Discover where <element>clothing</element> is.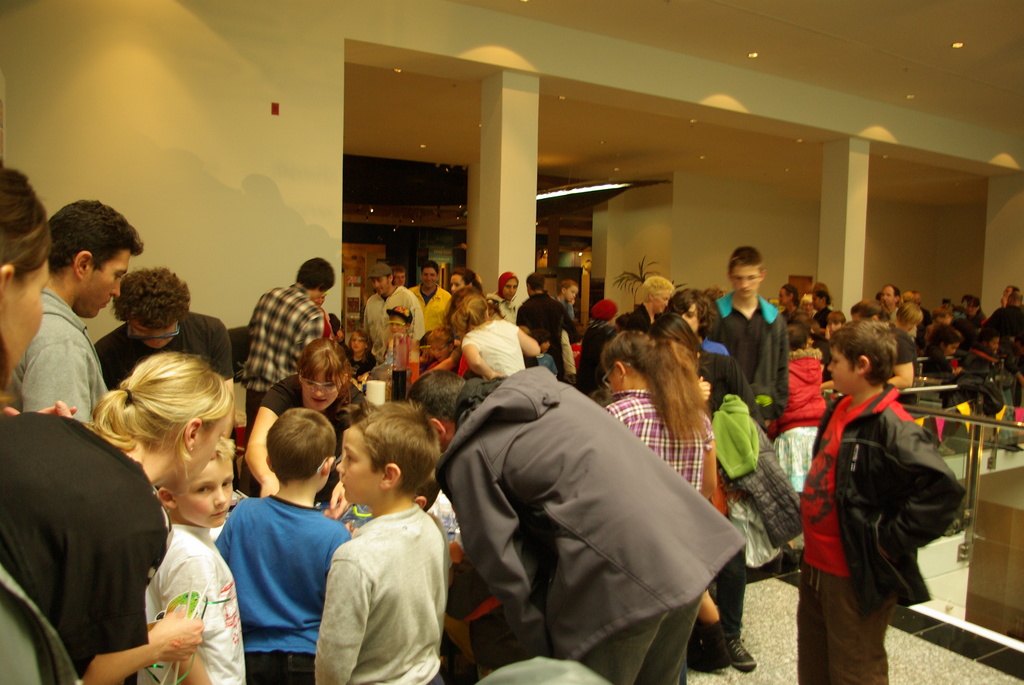
Discovered at bbox=[817, 305, 831, 328].
